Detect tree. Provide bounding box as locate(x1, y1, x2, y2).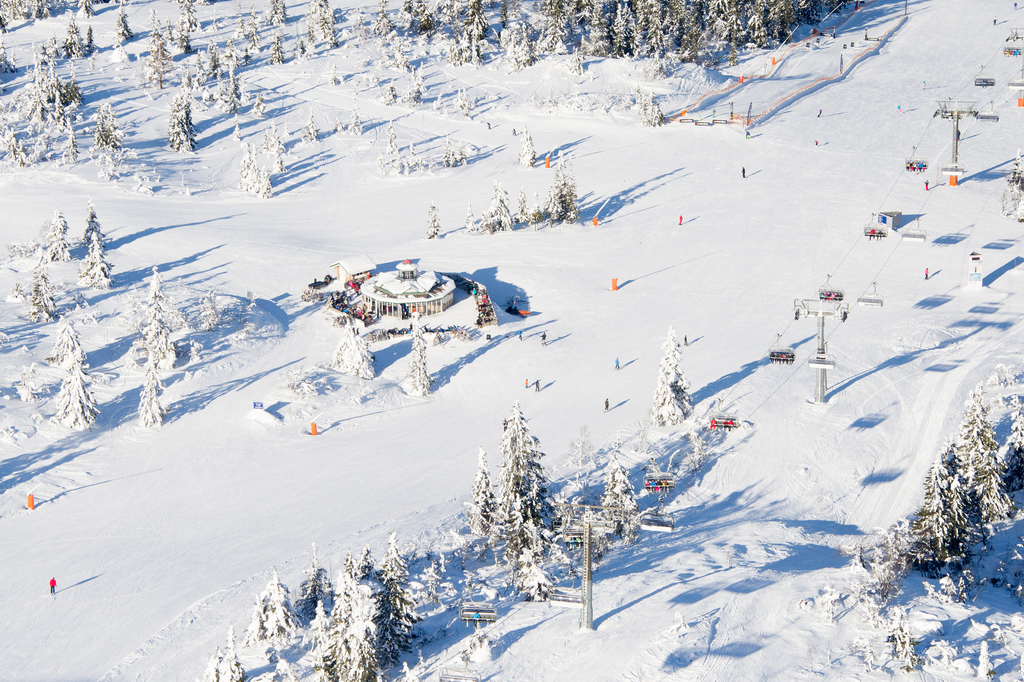
locate(467, 407, 569, 612).
